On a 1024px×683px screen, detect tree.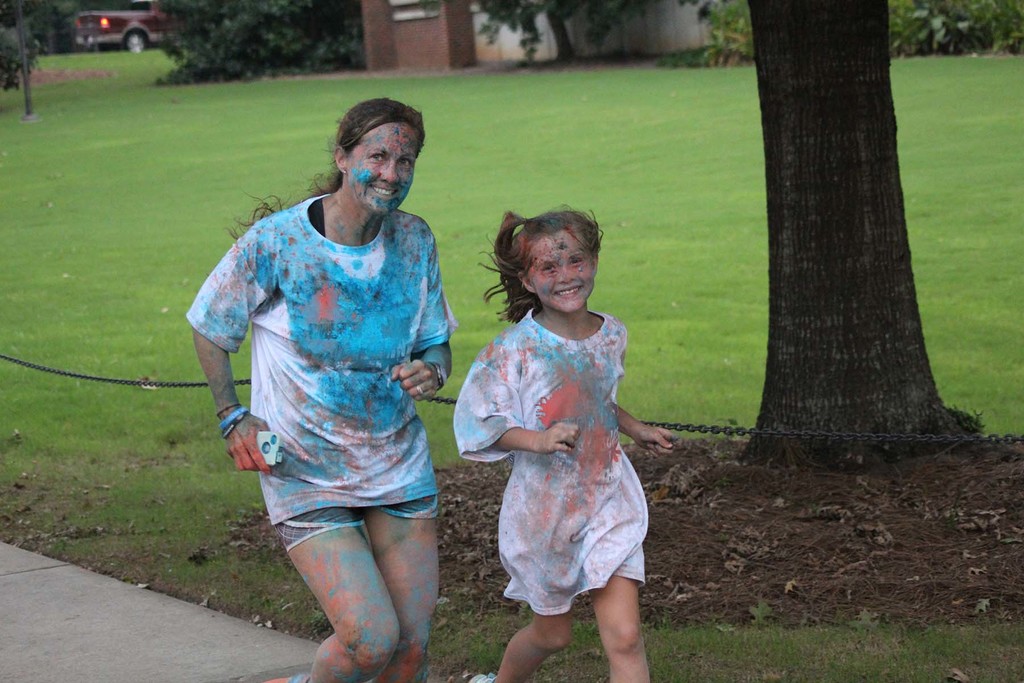
bbox=(735, 0, 986, 465).
